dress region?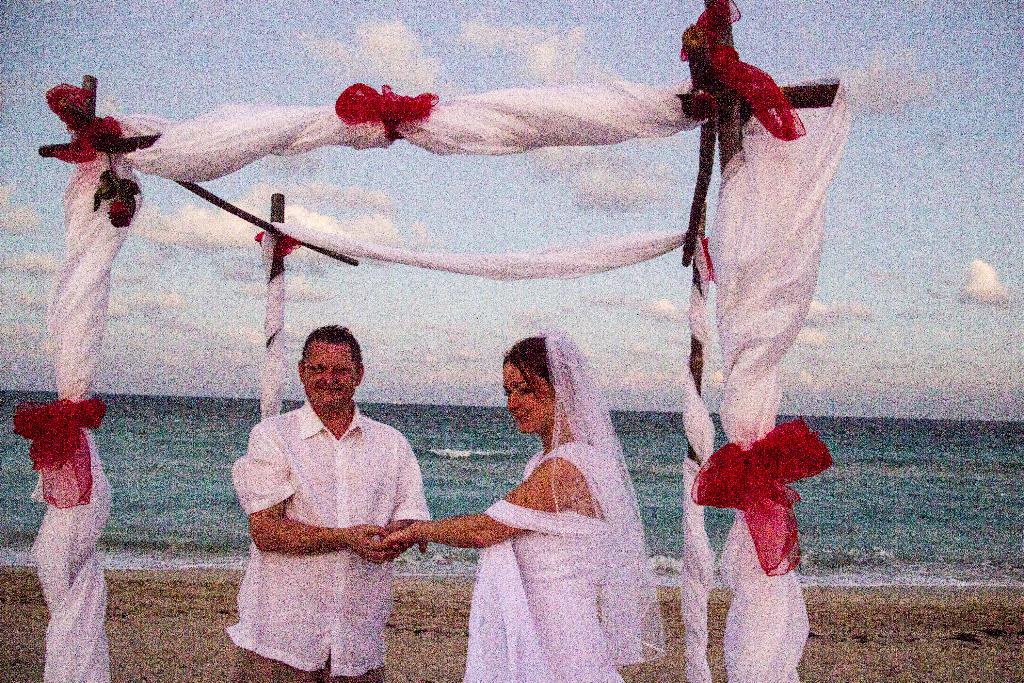
crop(462, 332, 667, 682)
